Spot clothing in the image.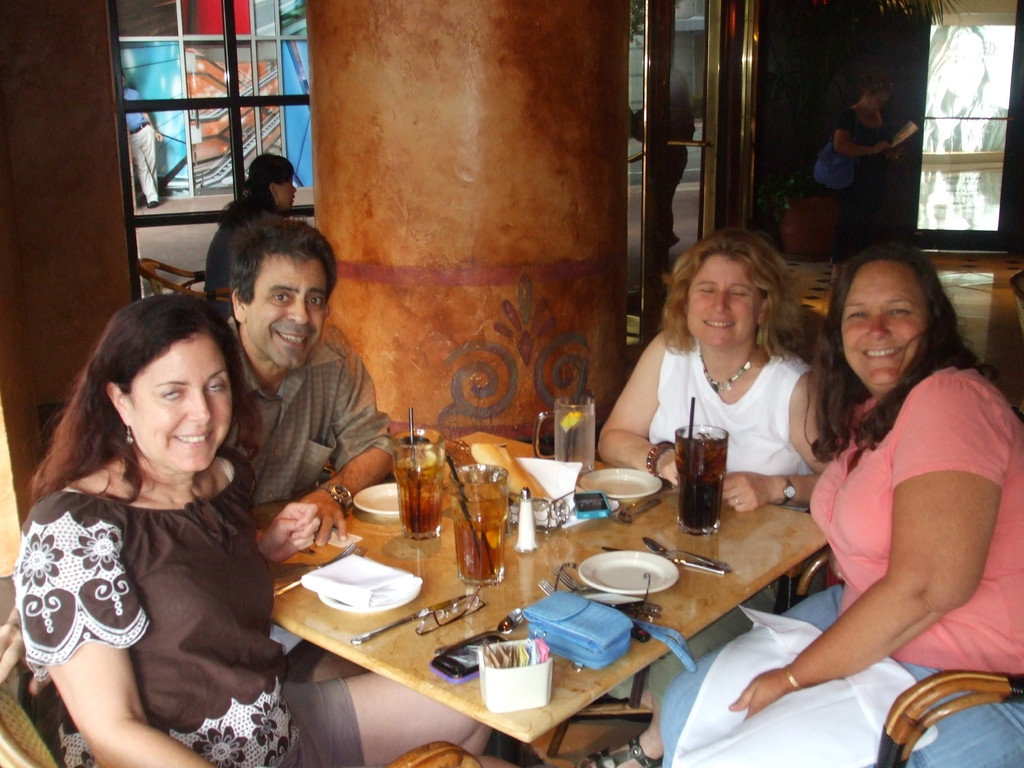
clothing found at {"left": 223, "top": 321, "right": 392, "bottom": 508}.
